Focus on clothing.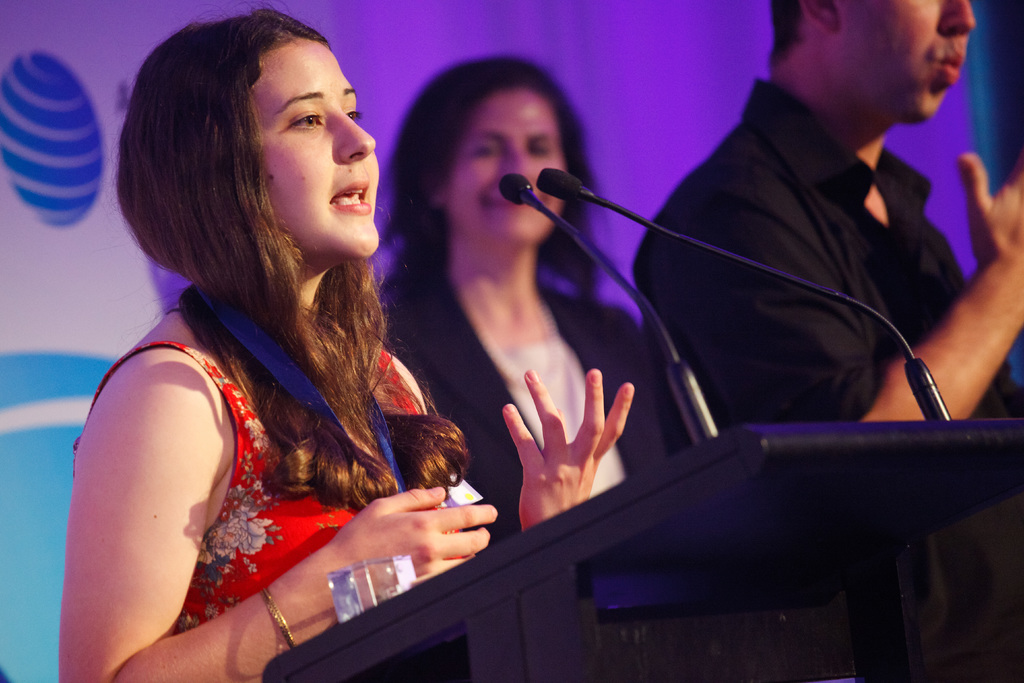
Focused at locate(71, 284, 427, 682).
